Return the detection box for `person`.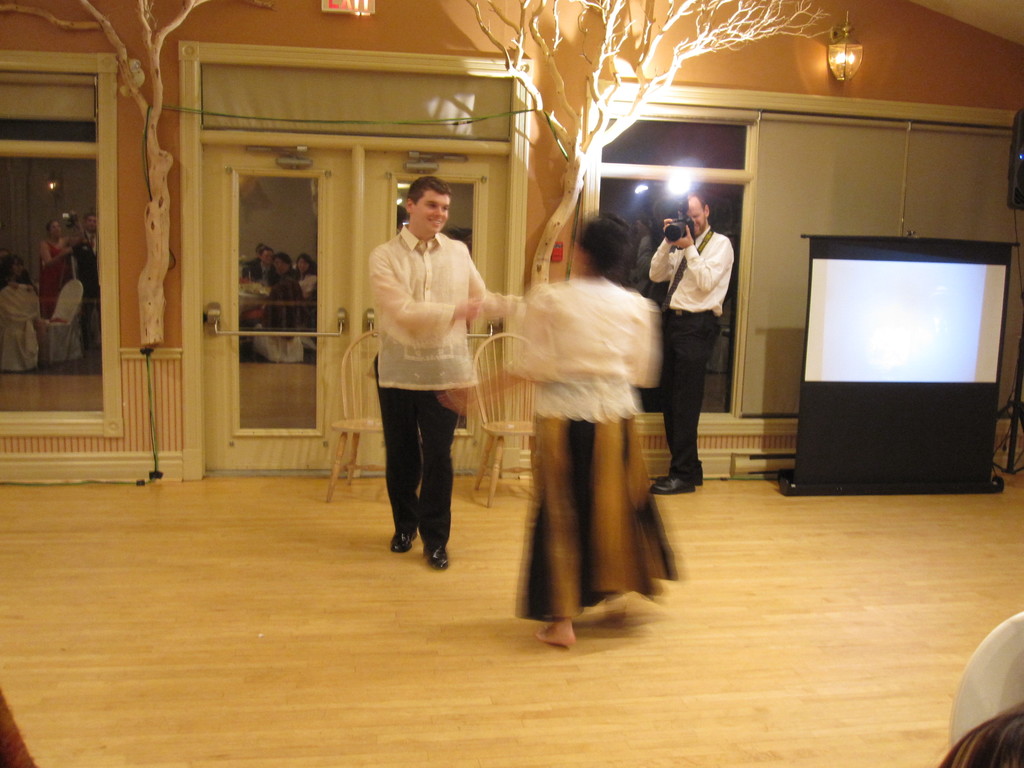
253 254 300 362.
